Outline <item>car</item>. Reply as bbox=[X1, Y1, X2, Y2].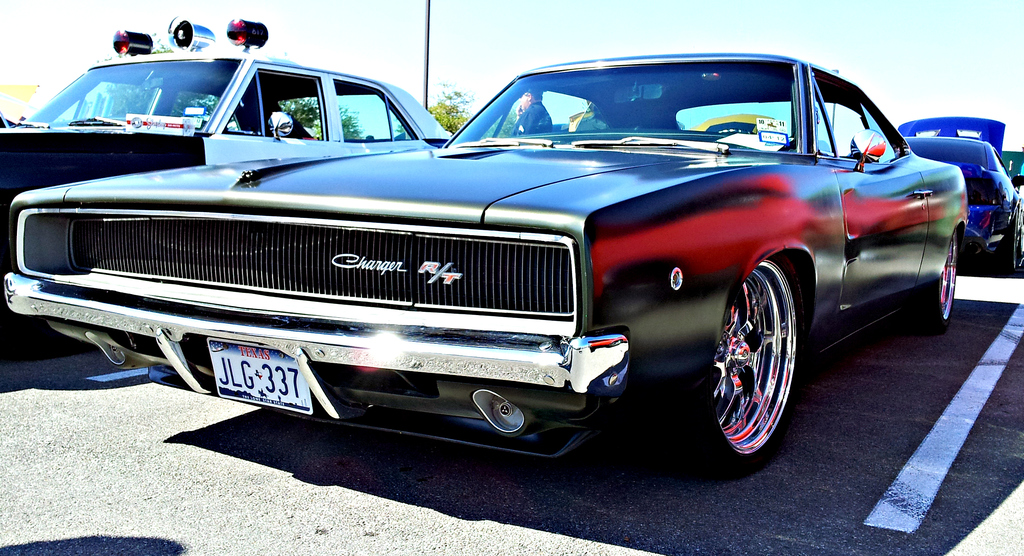
bbox=[899, 122, 1023, 276].
